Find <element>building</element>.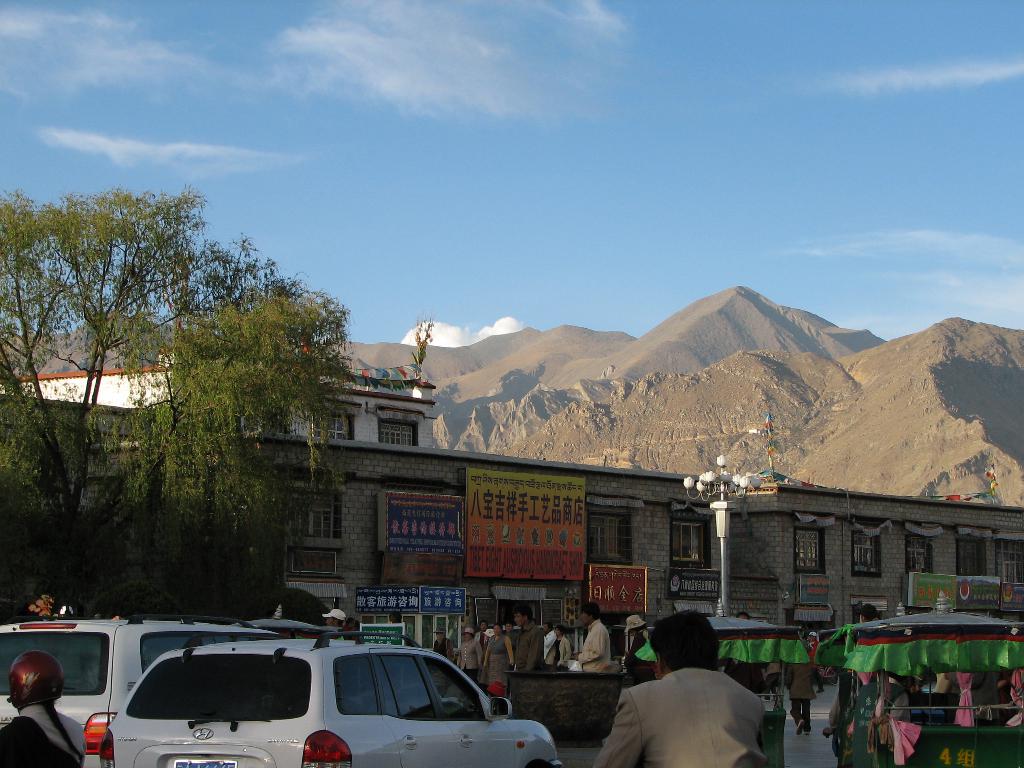
detection(15, 355, 429, 445).
